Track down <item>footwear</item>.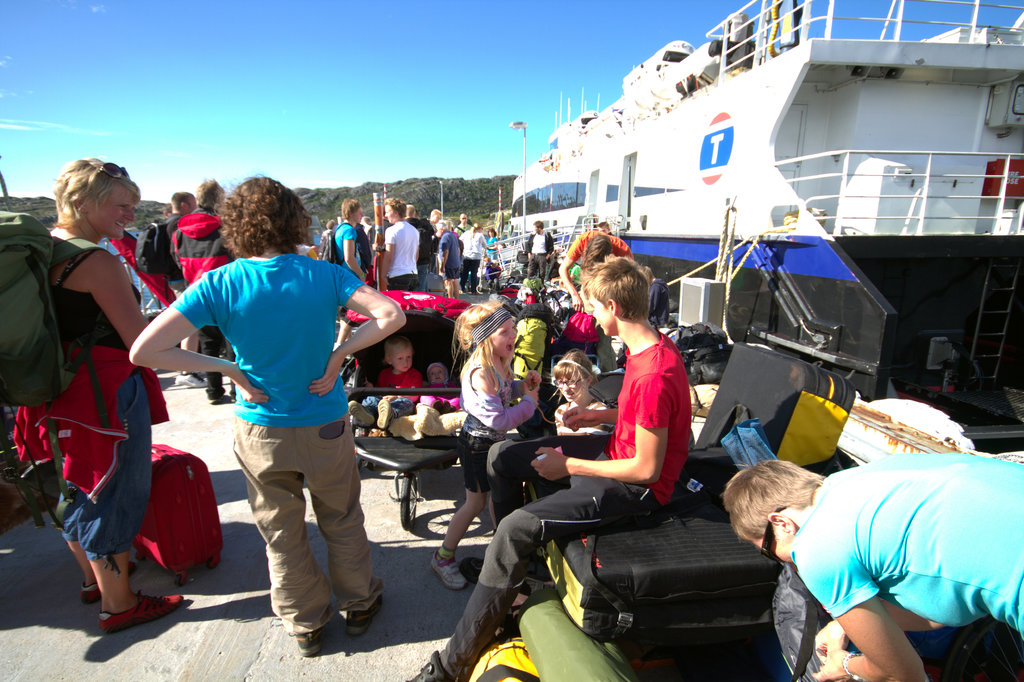
Tracked to [x1=428, y1=551, x2=471, y2=595].
